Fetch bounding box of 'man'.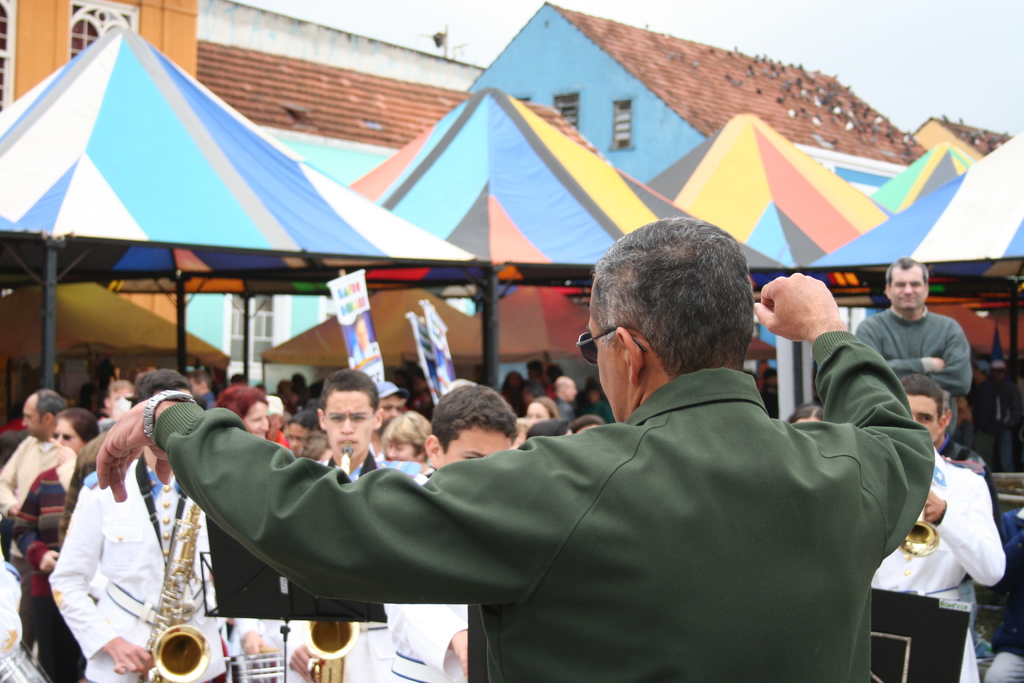
Bbox: bbox=[866, 255, 972, 431].
